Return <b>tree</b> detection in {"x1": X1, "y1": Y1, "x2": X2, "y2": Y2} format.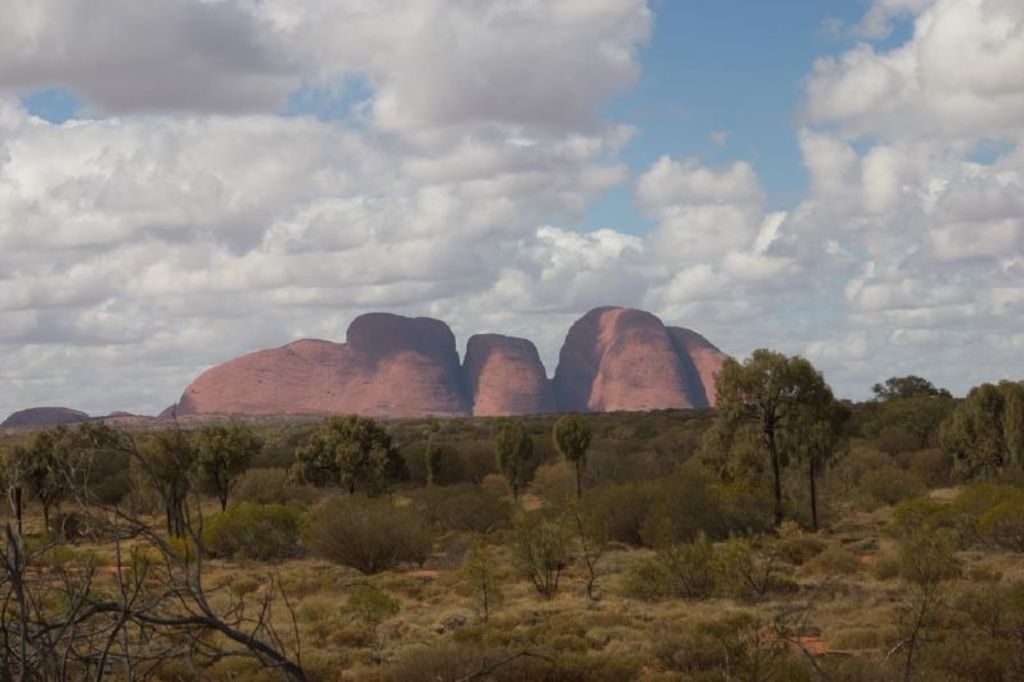
{"x1": 851, "y1": 399, "x2": 879, "y2": 434}.
